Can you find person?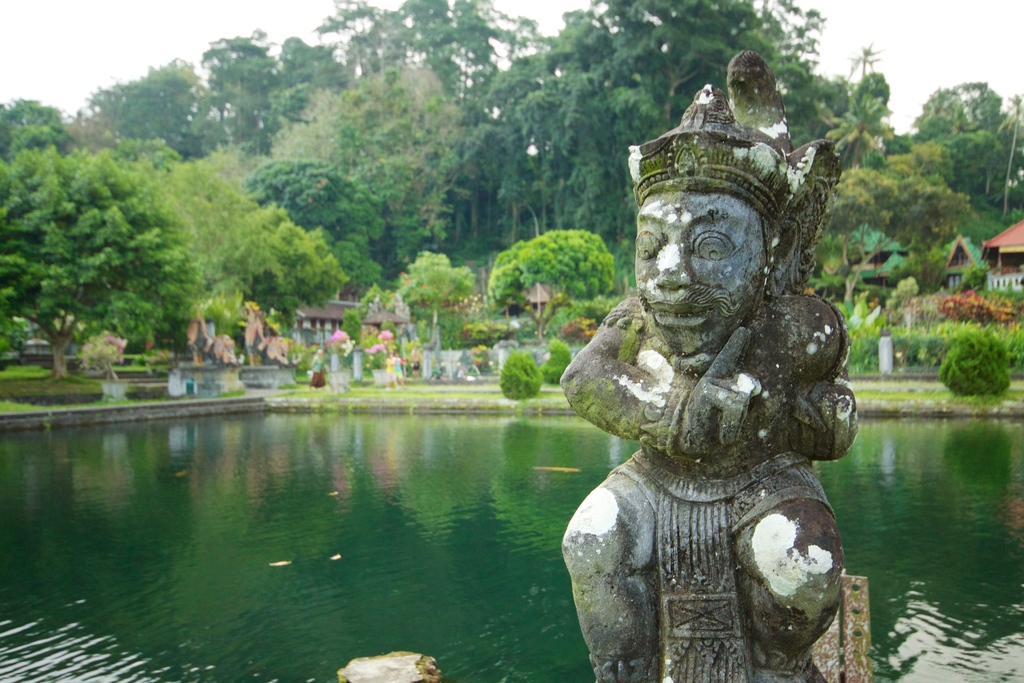
Yes, bounding box: <bbox>526, 54, 886, 680</bbox>.
